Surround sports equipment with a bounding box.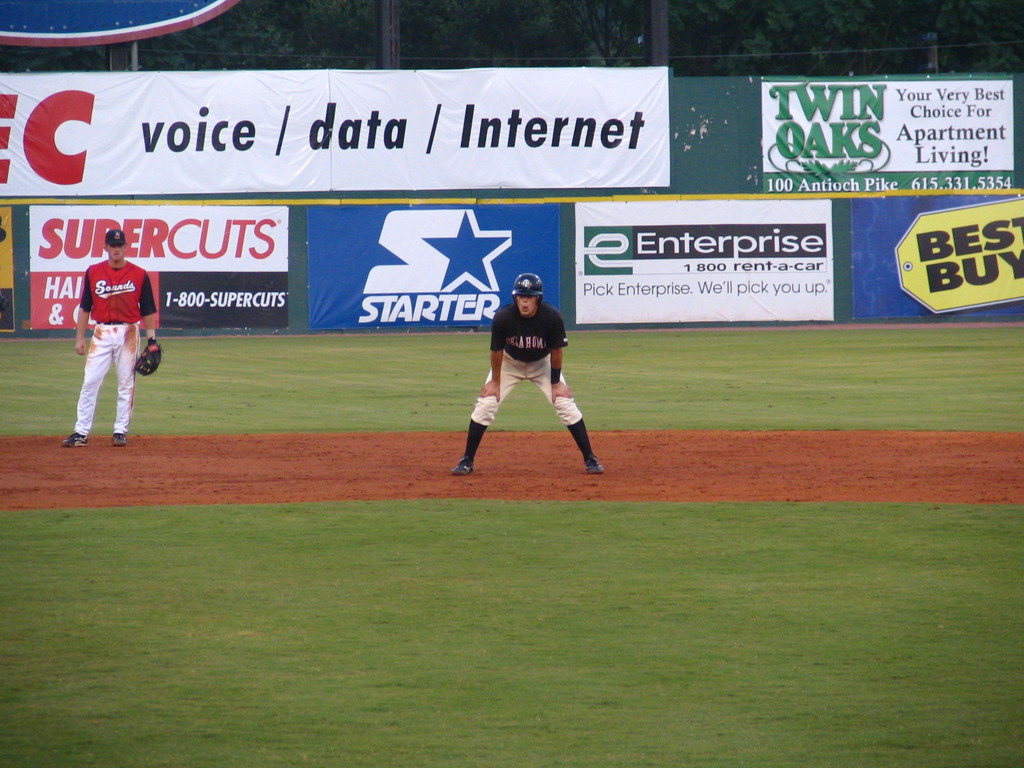
Rect(514, 273, 542, 311).
